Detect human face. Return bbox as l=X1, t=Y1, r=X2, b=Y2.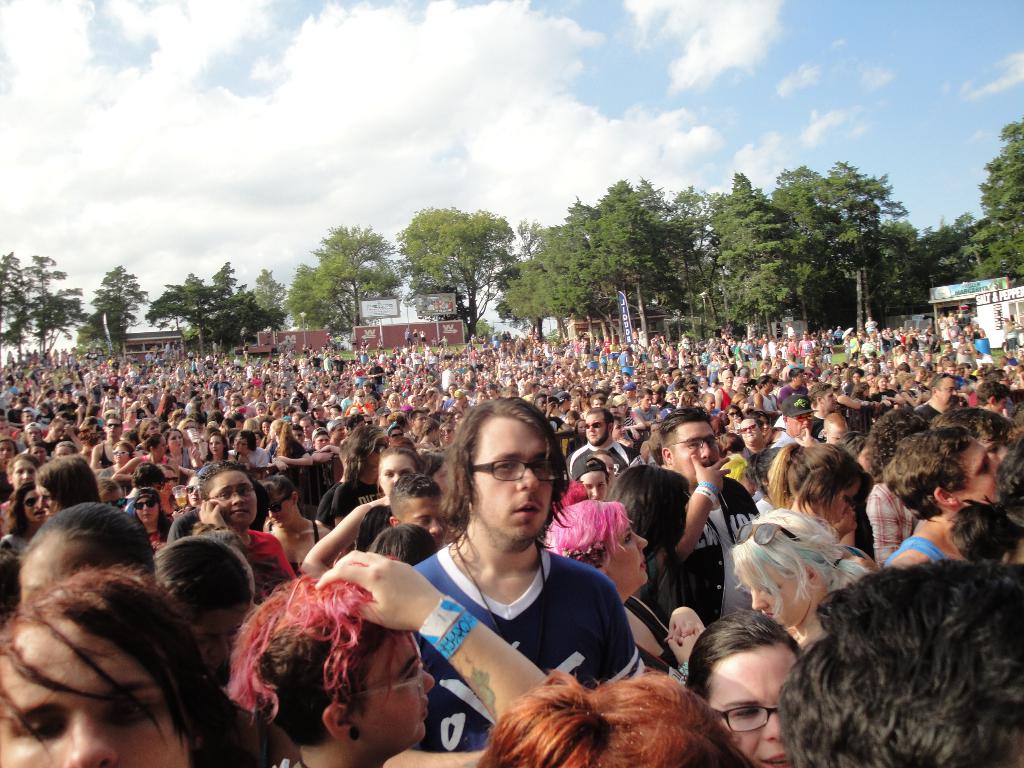
l=881, t=378, r=887, b=385.
